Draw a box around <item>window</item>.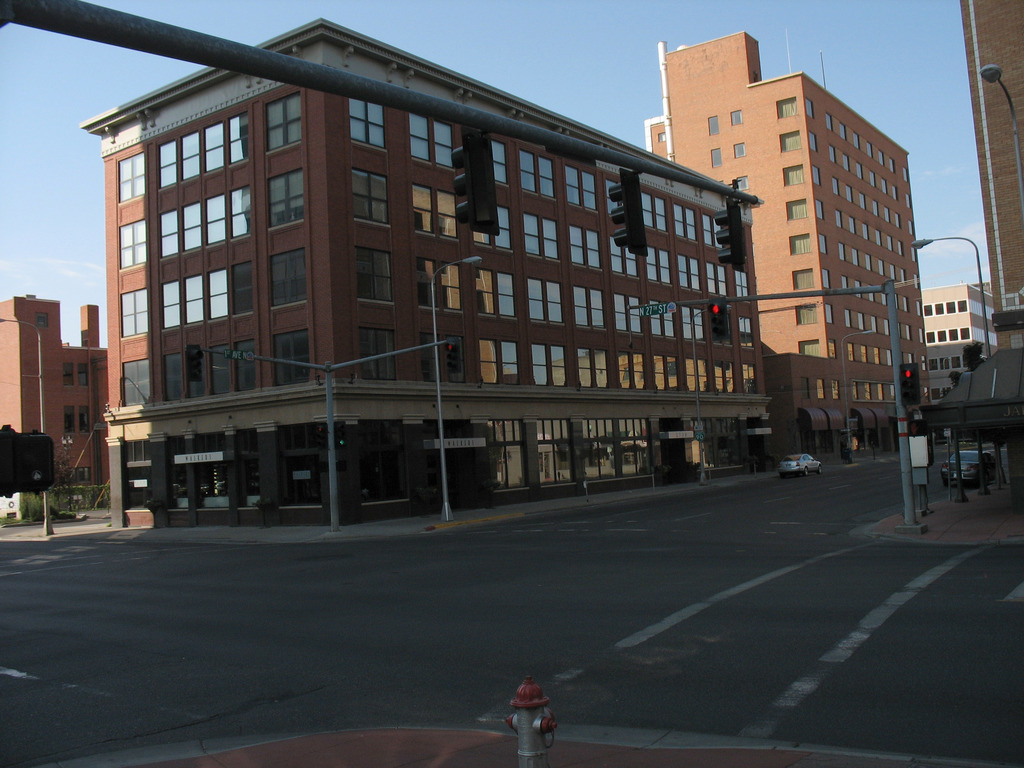
BBox(420, 329, 464, 382).
